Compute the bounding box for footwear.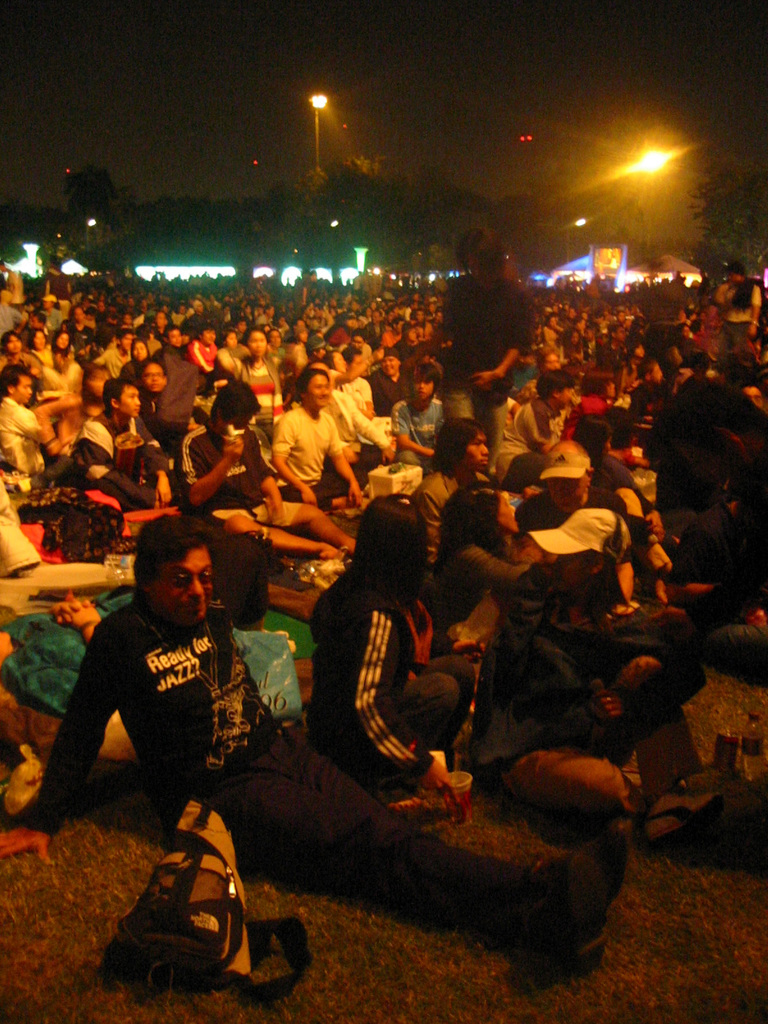
box=[559, 851, 609, 972].
